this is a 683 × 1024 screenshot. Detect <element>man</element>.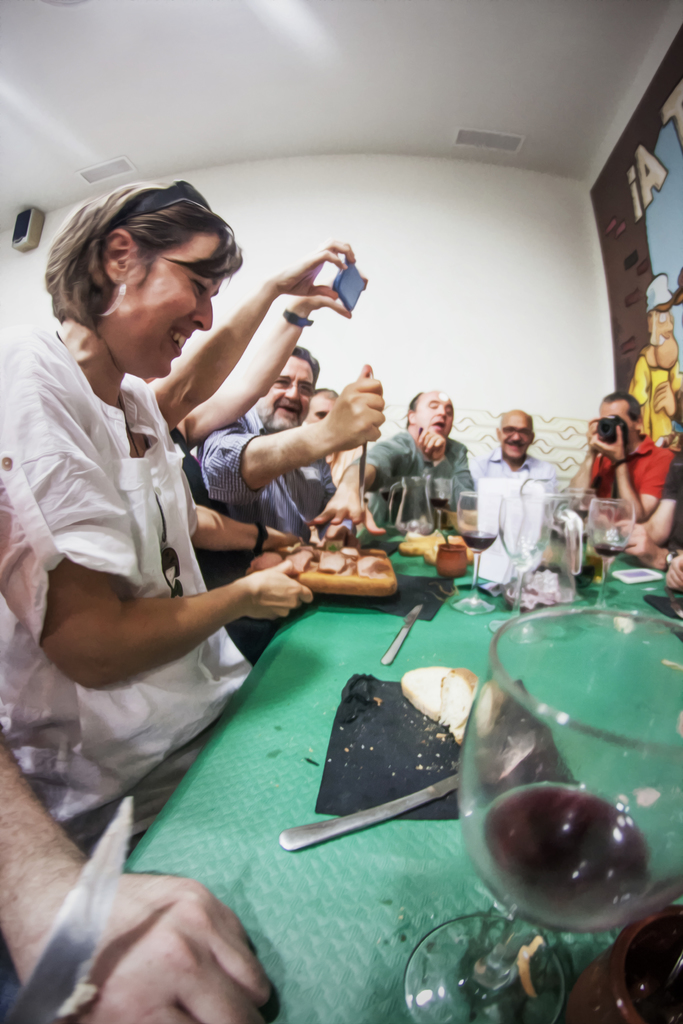
(x1=356, y1=381, x2=481, y2=574).
